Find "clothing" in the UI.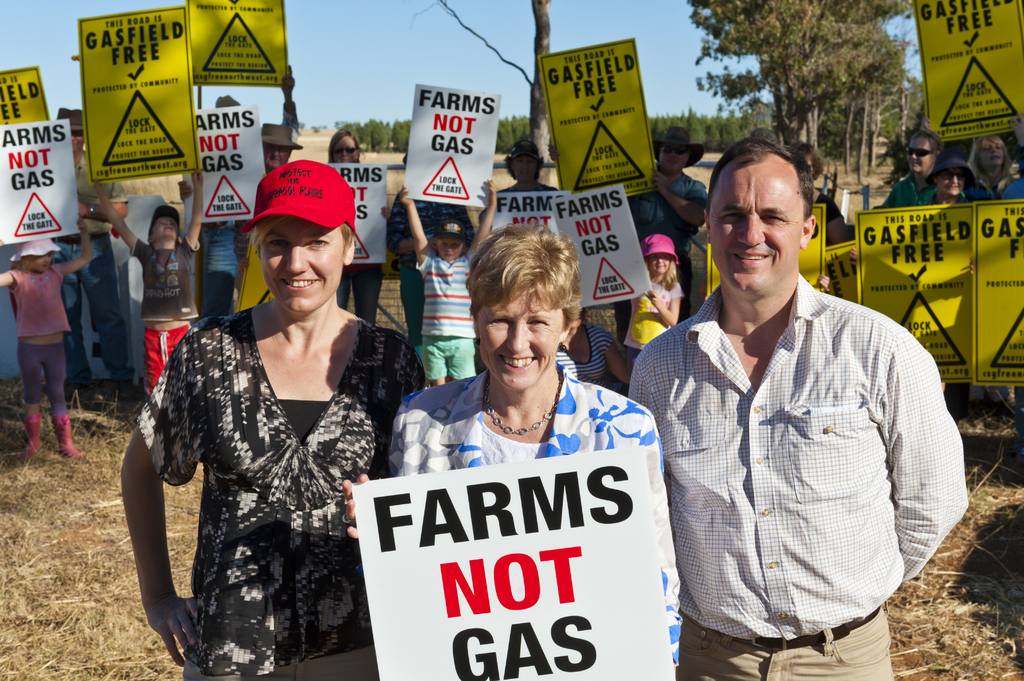
UI element at 612/278/689/379.
